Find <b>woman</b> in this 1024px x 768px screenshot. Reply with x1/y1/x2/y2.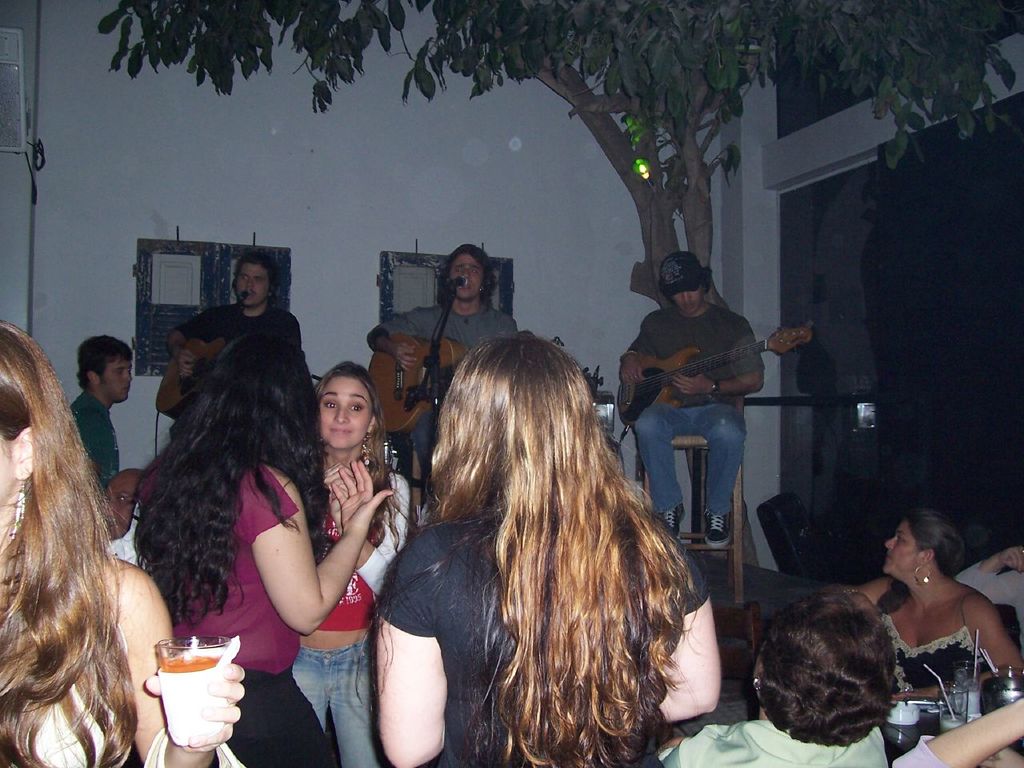
135/315/391/767.
